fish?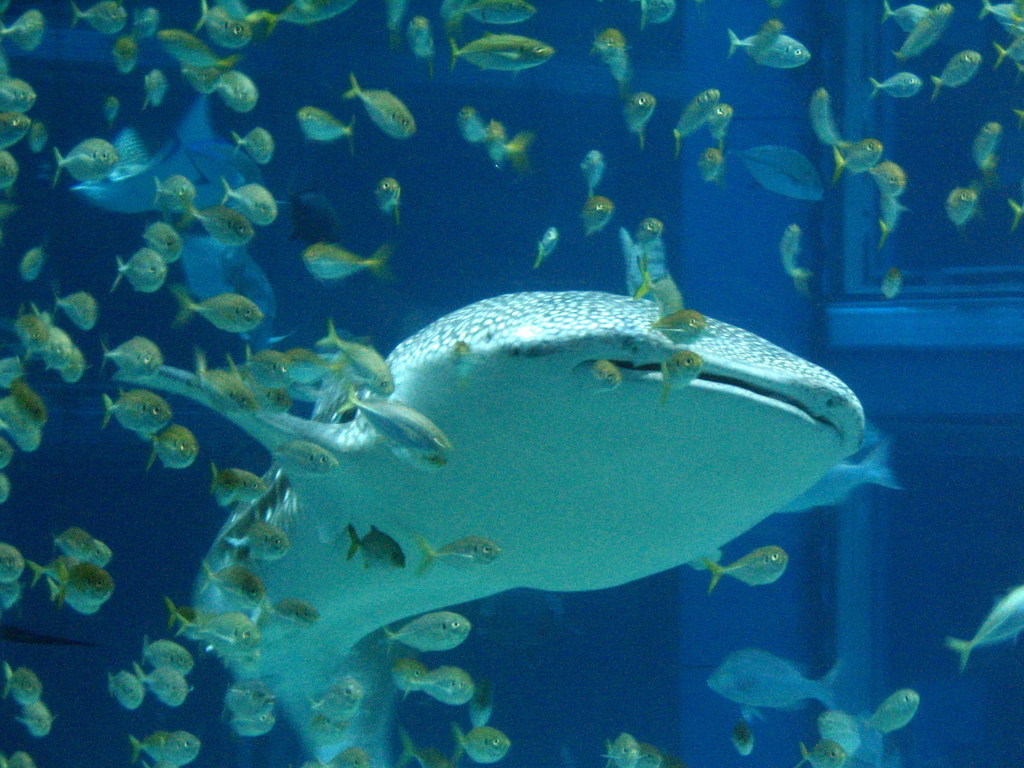
left=652, top=304, right=703, bottom=342
